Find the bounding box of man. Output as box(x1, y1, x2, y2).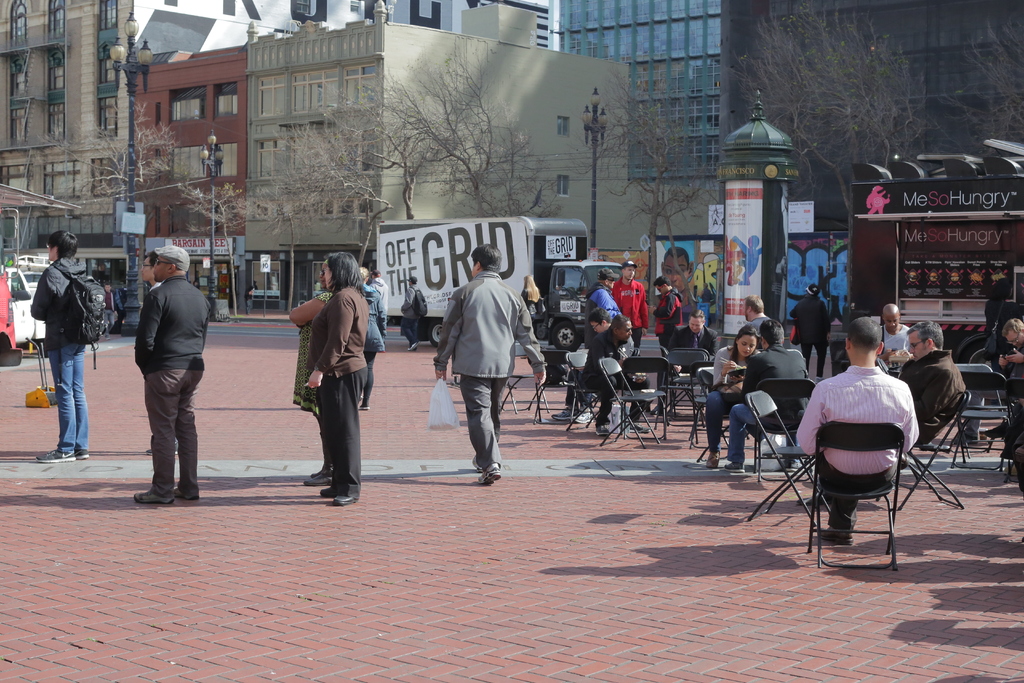
box(101, 281, 118, 338).
